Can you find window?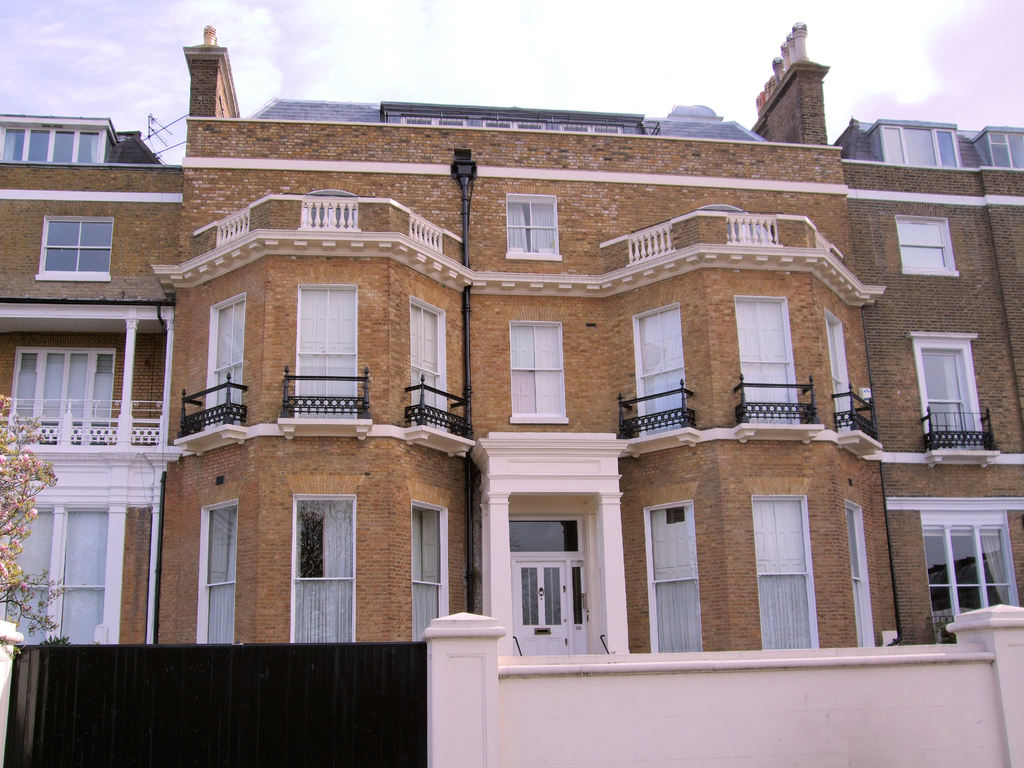
Yes, bounding box: x1=823, y1=308, x2=850, y2=433.
